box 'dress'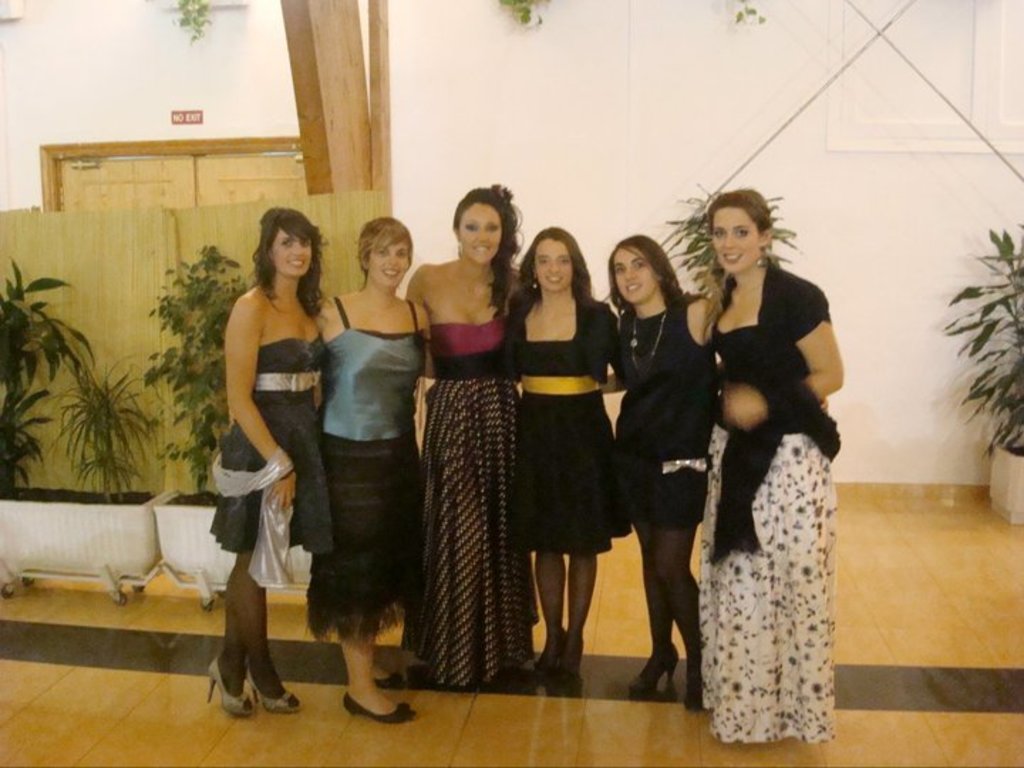
394 309 542 690
